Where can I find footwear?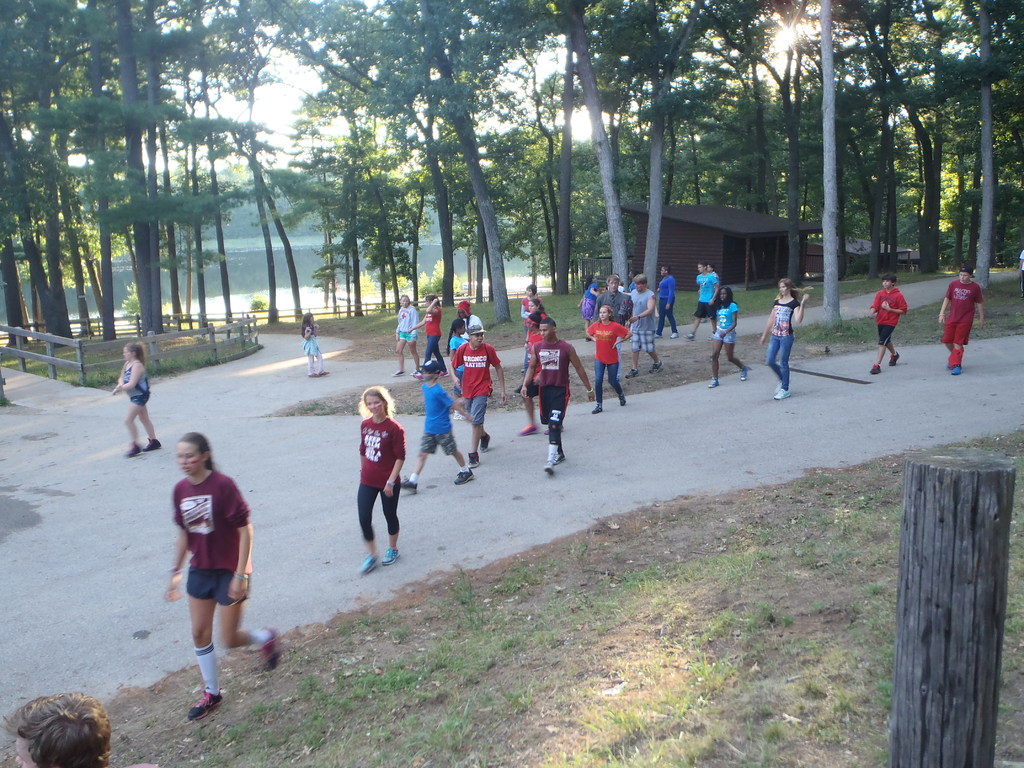
You can find it at crop(708, 377, 717, 388).
